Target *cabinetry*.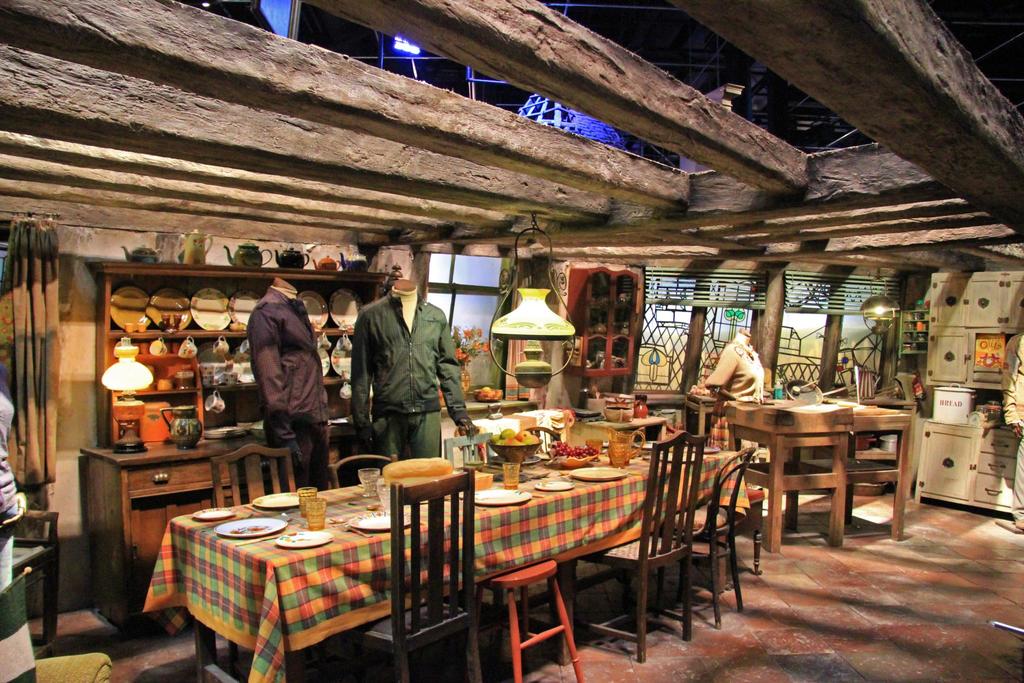
Target region: <box>913,272,1020,390</box>.
